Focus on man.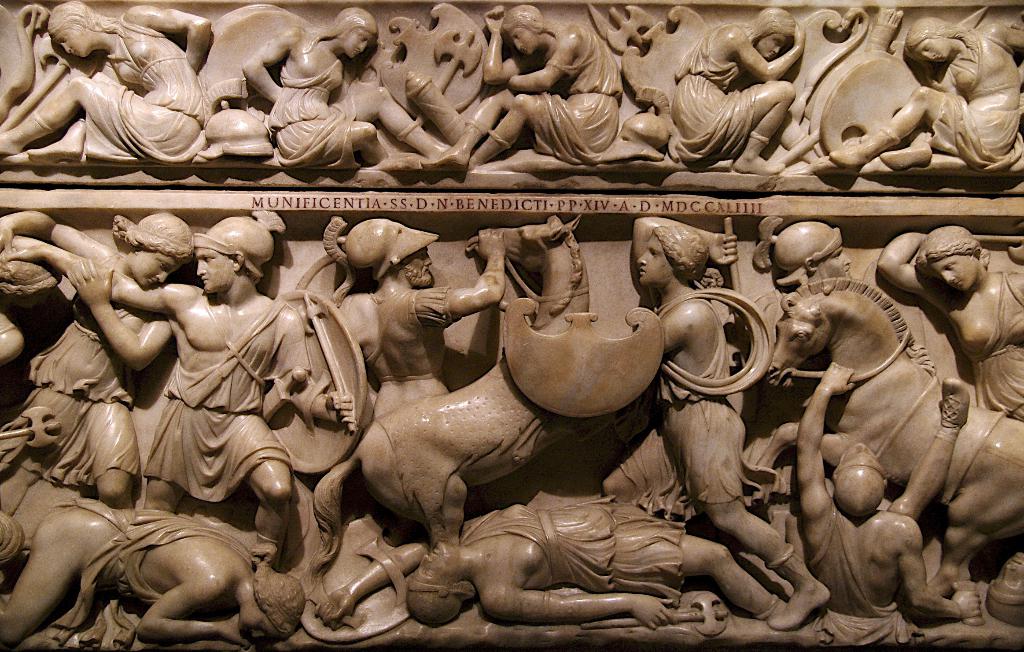
Focused at x1=0, y1=494, x2=315, y2=650.
